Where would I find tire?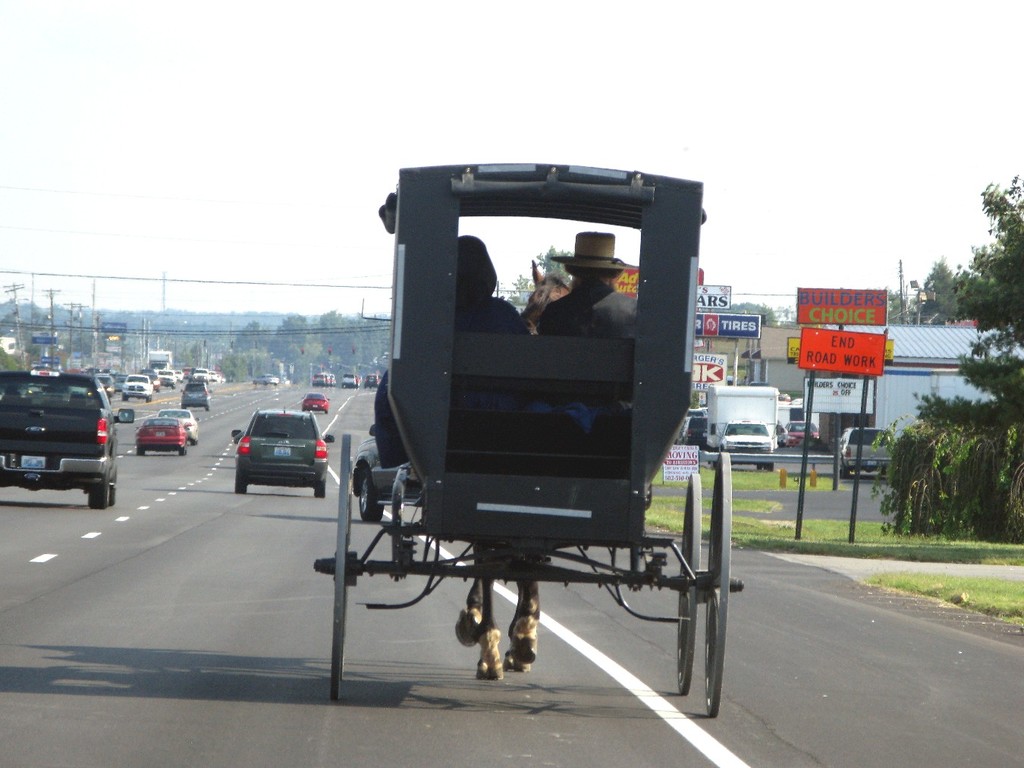
At locate(191, 432, 199, 448).
